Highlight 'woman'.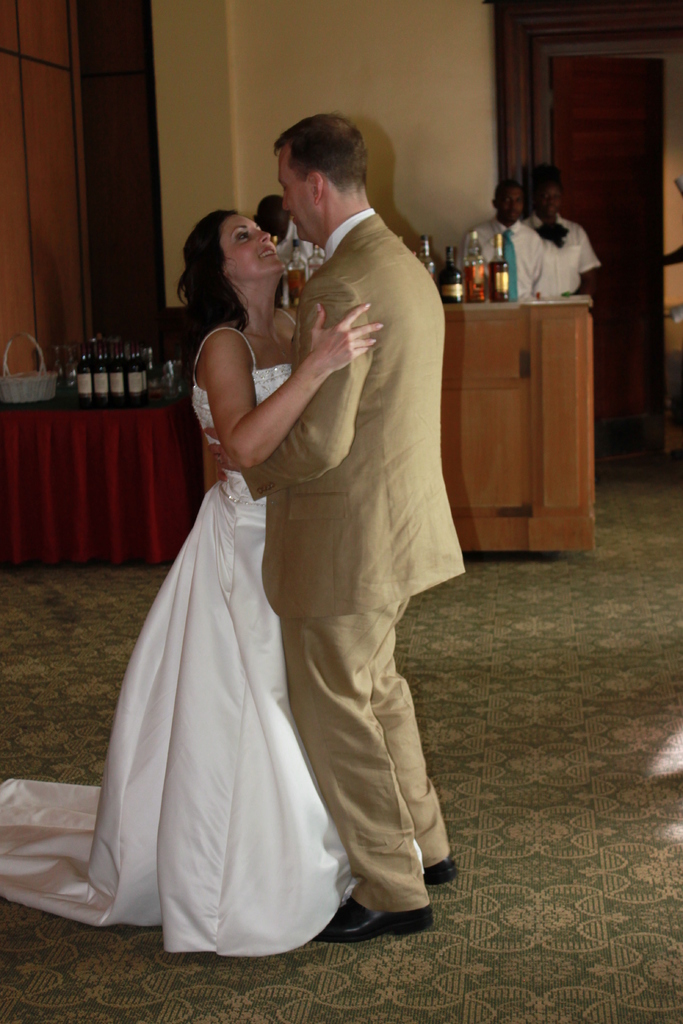
Highlighted region: x1=0, y1=203, x2=393, y2=977.
